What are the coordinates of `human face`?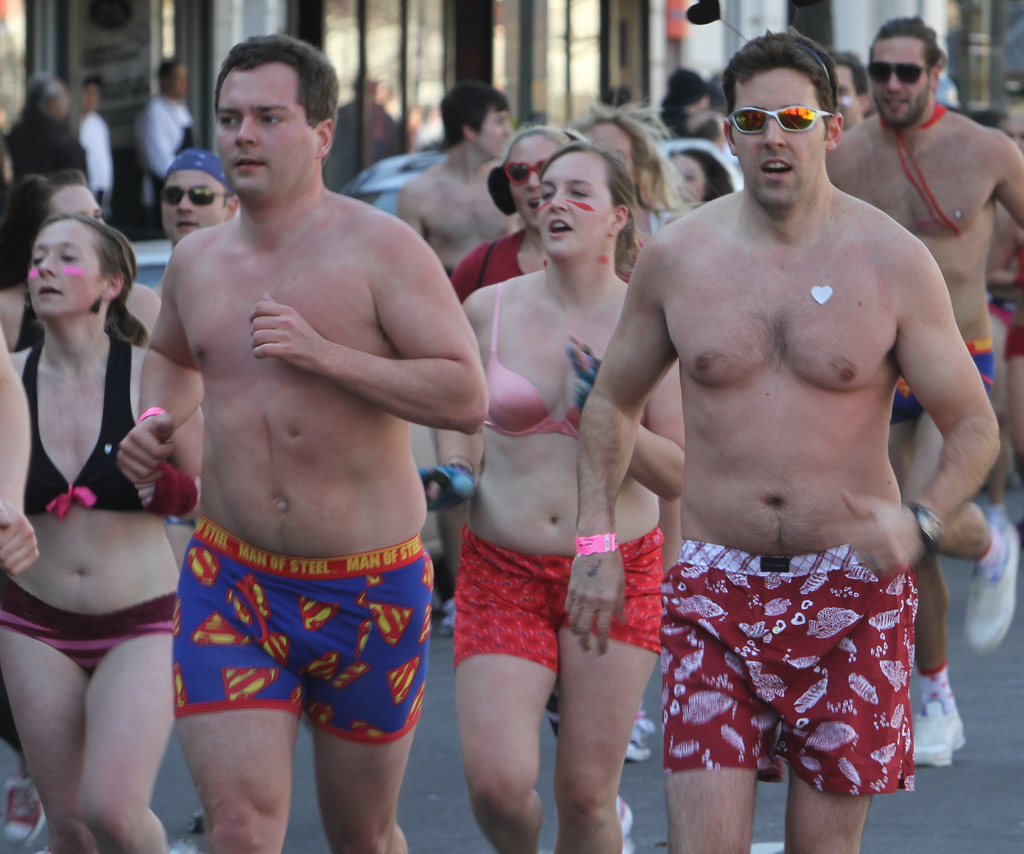
157:172:227:249.
